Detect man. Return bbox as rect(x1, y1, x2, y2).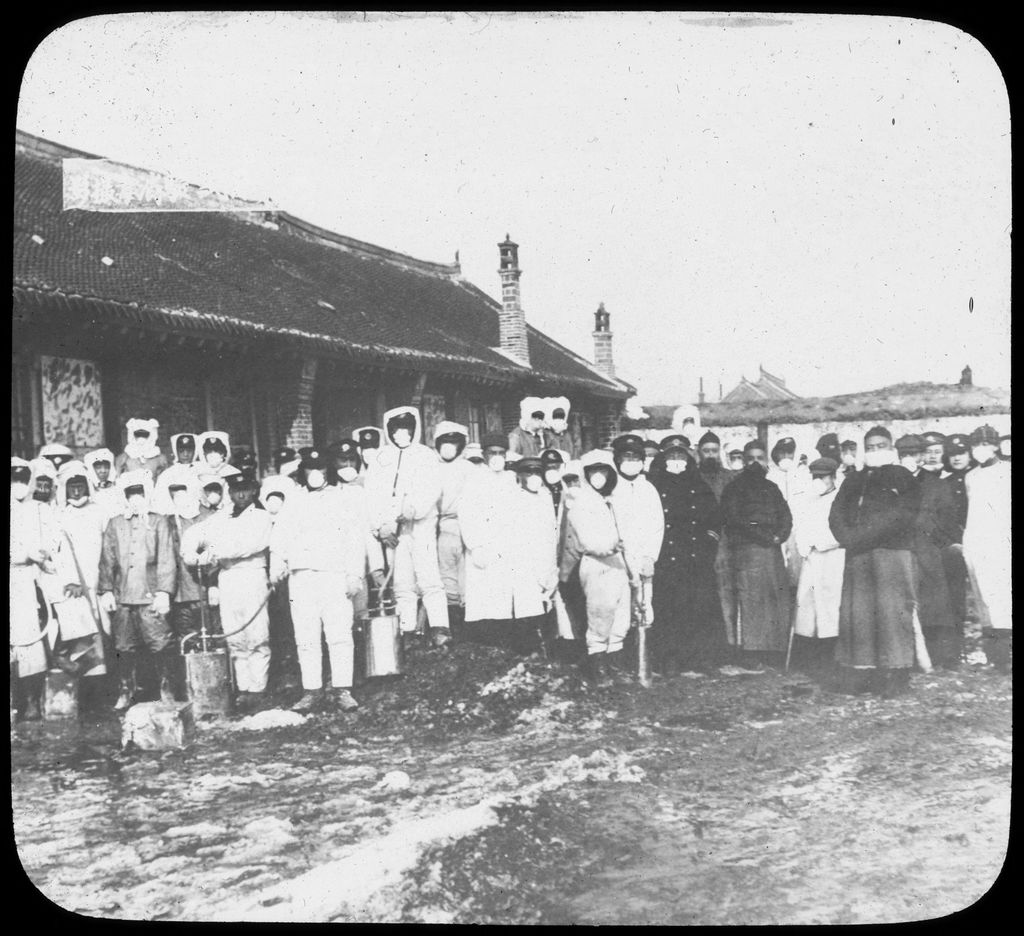
rect(73, 466, 200, 748).
